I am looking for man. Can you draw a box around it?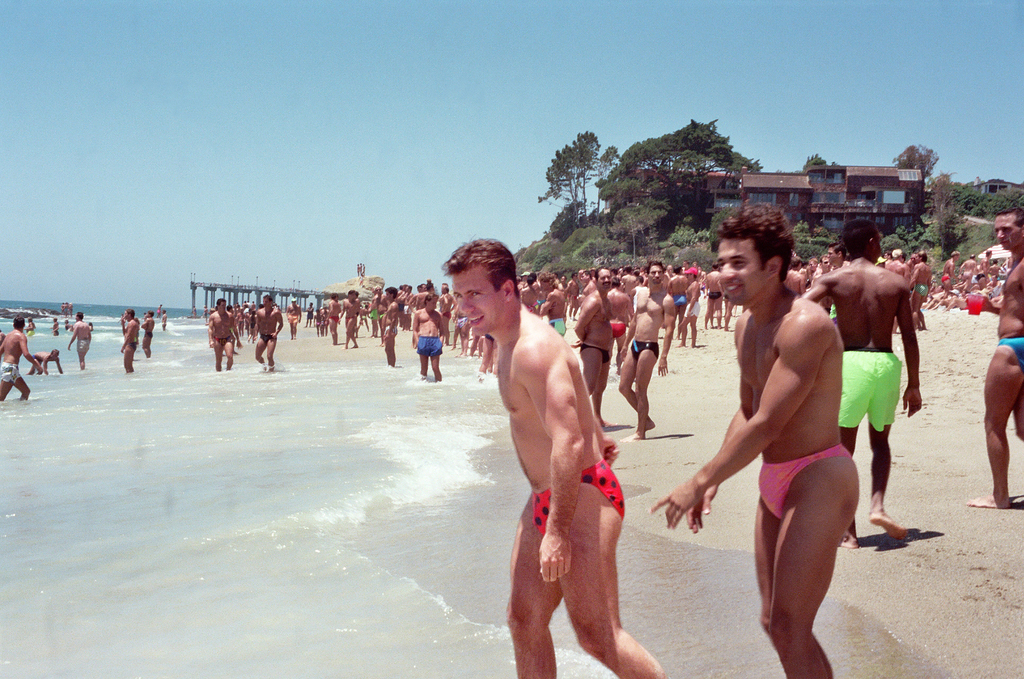
Sure, the bounding box is BBox(0, 329, 5, 342).
